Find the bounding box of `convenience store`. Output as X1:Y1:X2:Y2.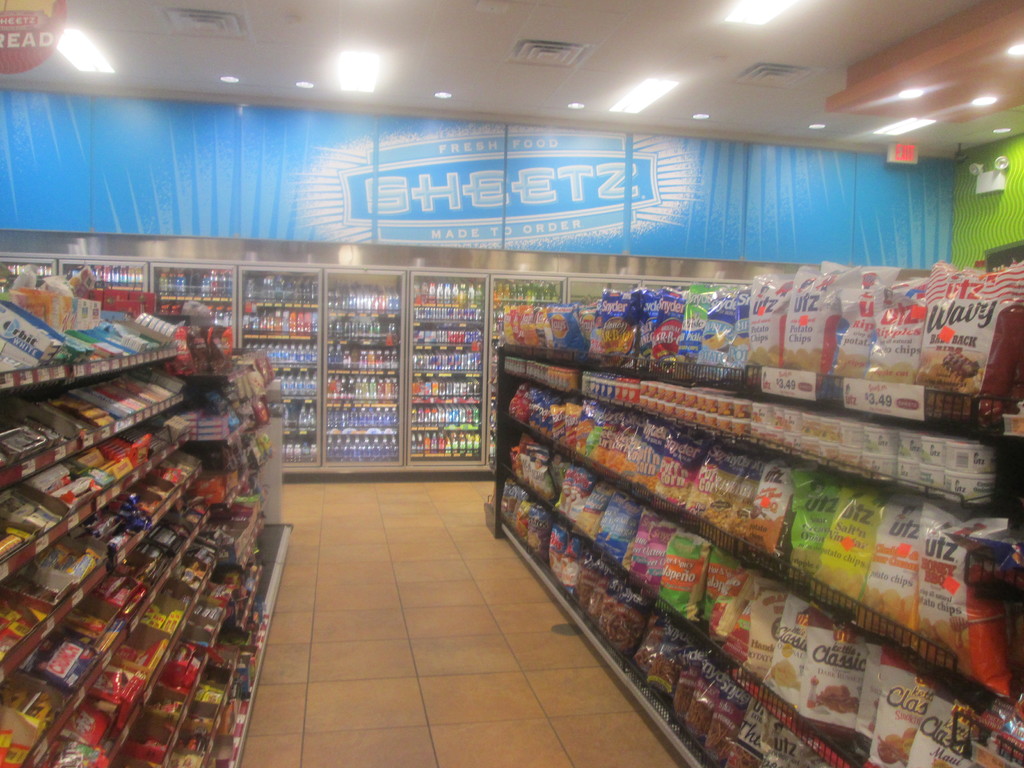
0:0:1023:767.
